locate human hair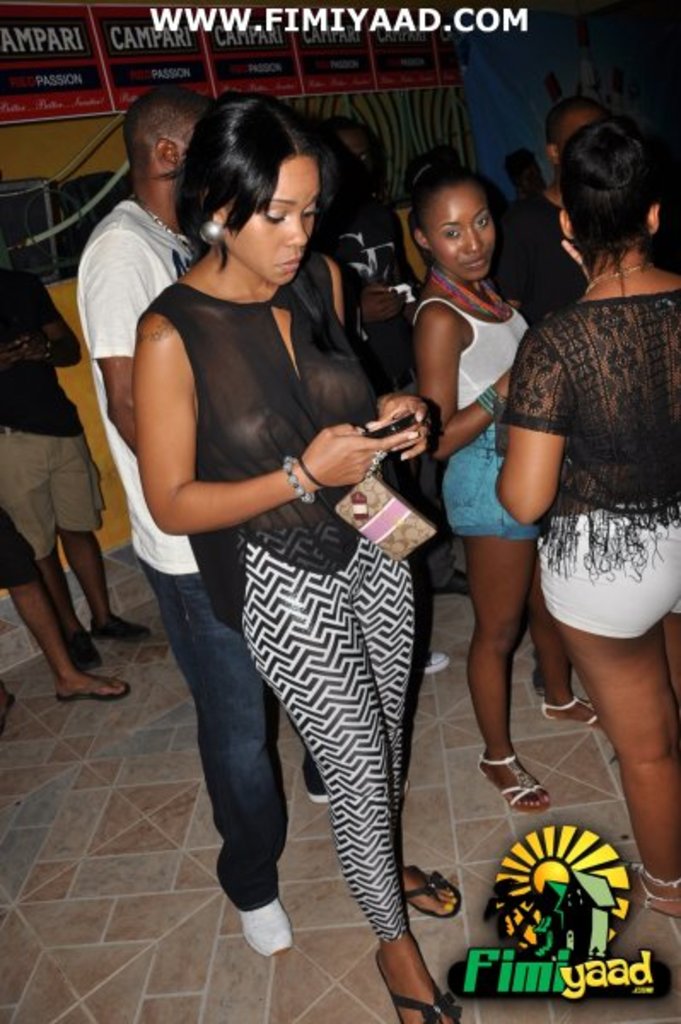
<region>171, 84, 350, 273</region>
